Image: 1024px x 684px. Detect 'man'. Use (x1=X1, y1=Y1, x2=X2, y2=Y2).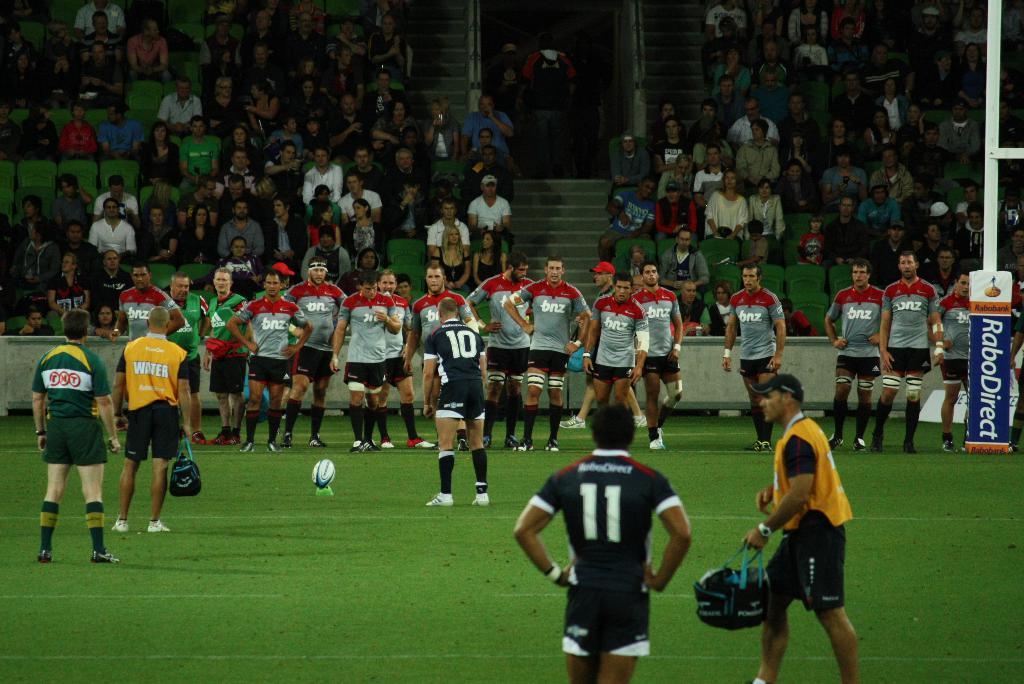
(x1=739, y1=376, x2=865, y2=674).
